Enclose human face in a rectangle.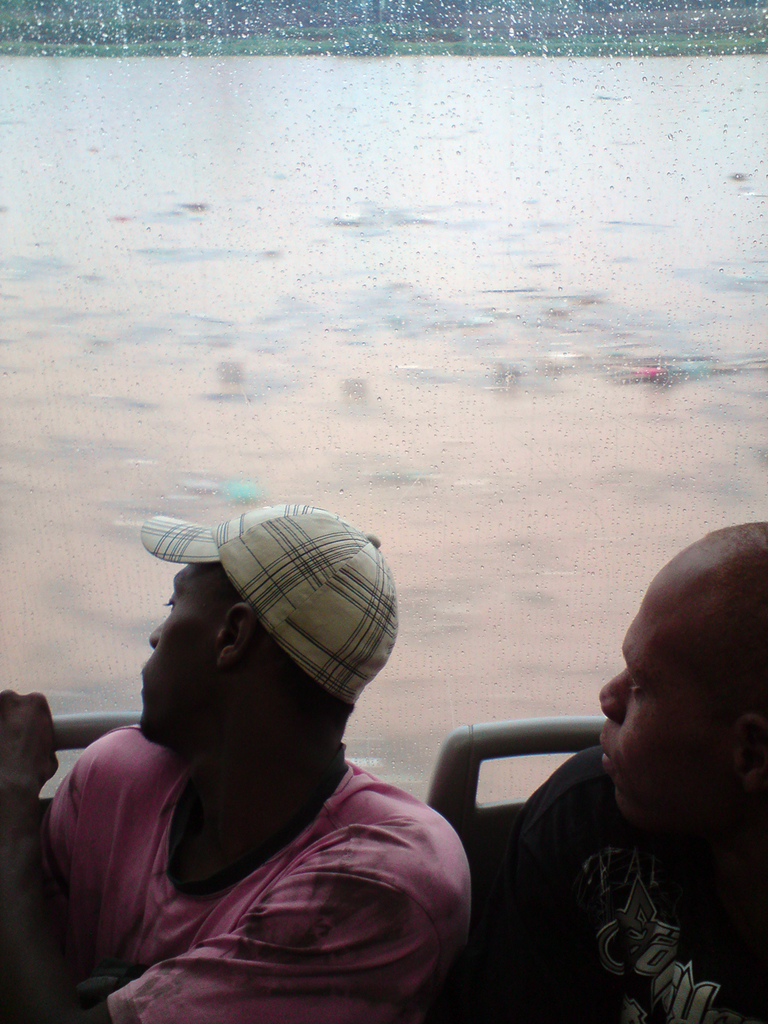
crop(139, 565, 209, 751).
